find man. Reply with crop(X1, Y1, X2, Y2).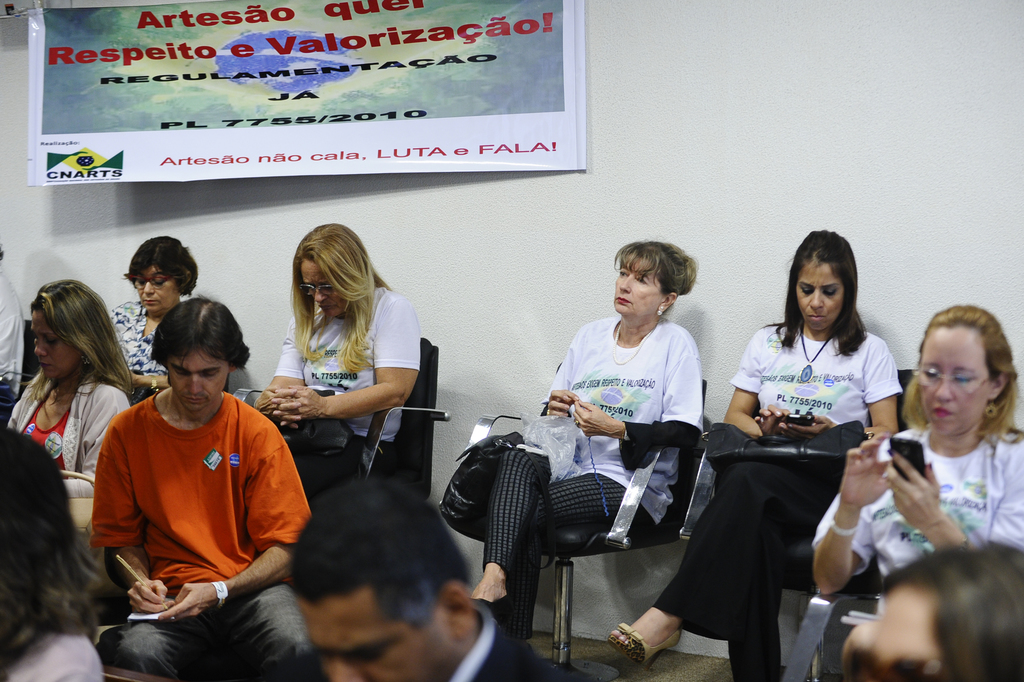
crop(88, 296, 324, 681).
